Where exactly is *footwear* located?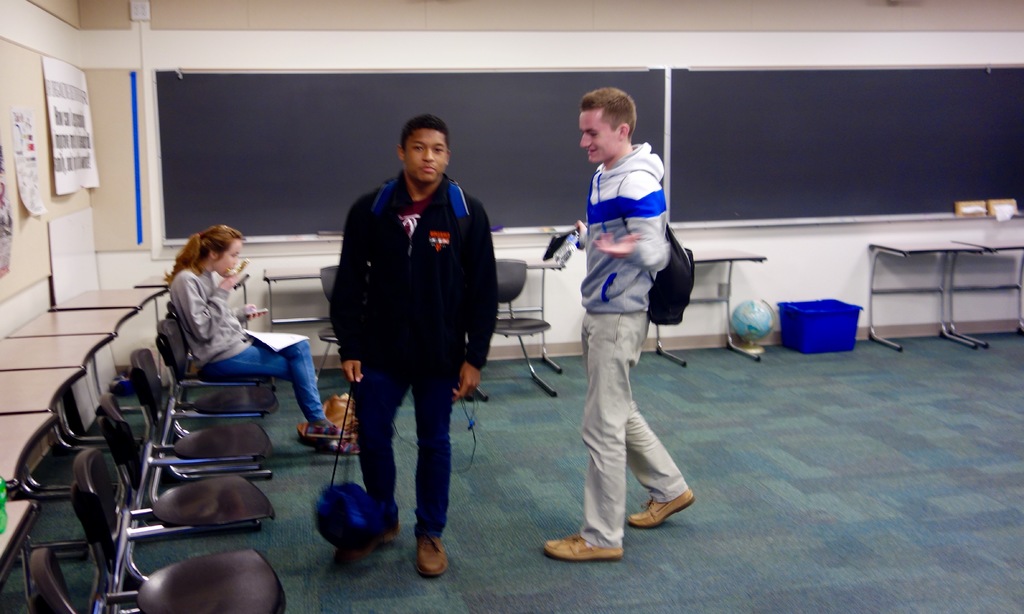
Its bounding box is Rect(416, 531, 448, 579).
